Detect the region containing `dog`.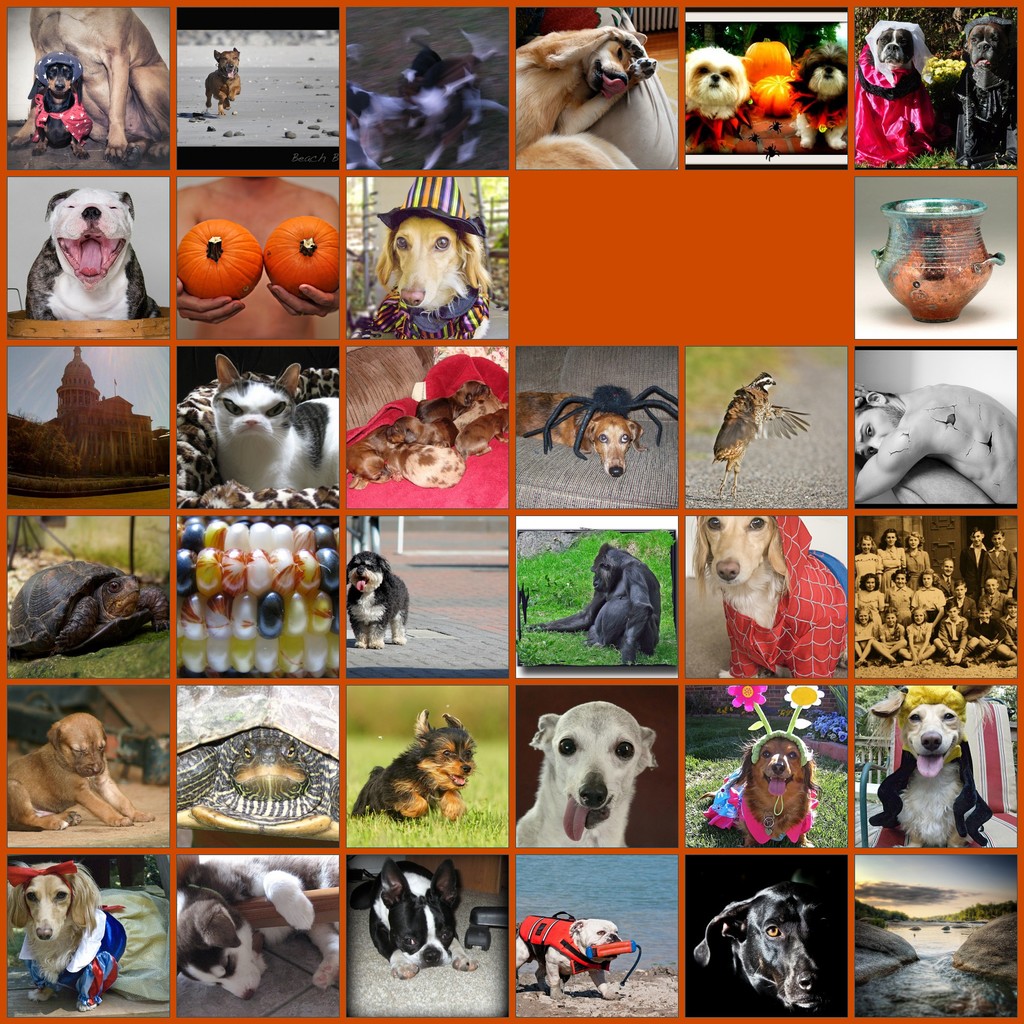
bbox(348, 862, 477, 981).
